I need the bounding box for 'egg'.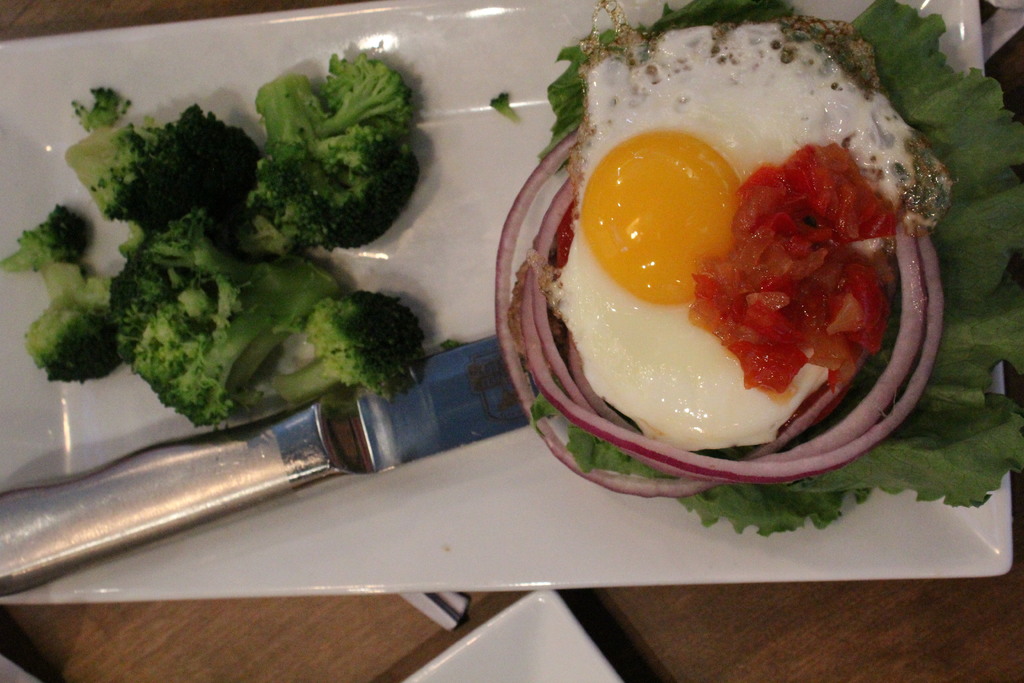
Here it is: 524 8 957 453.
